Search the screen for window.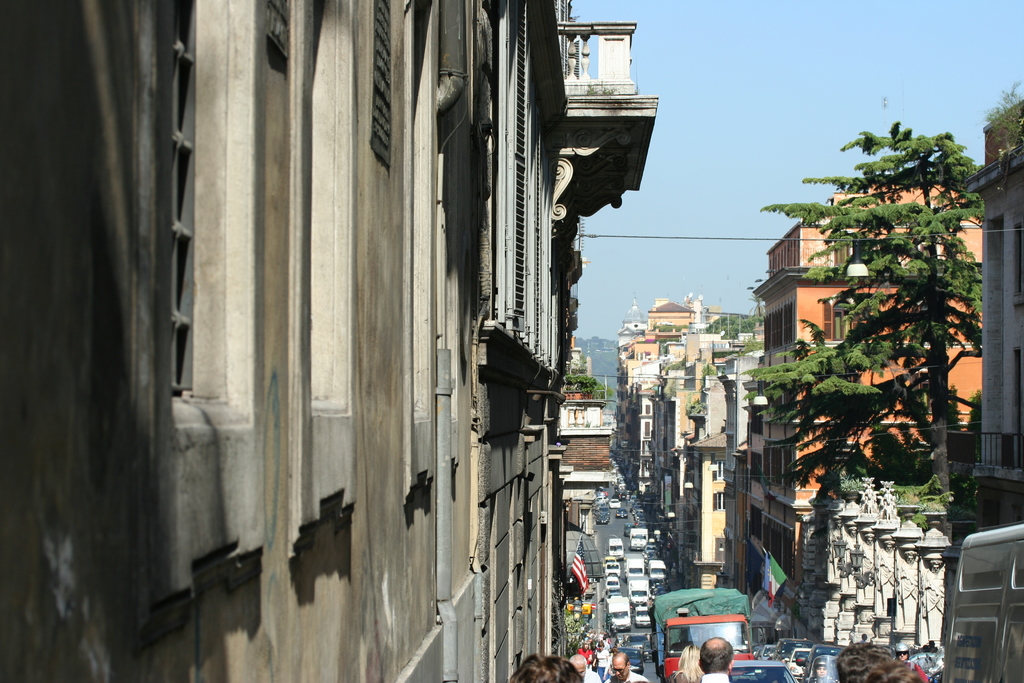
Found at detection(147, 0, 200, 395).
